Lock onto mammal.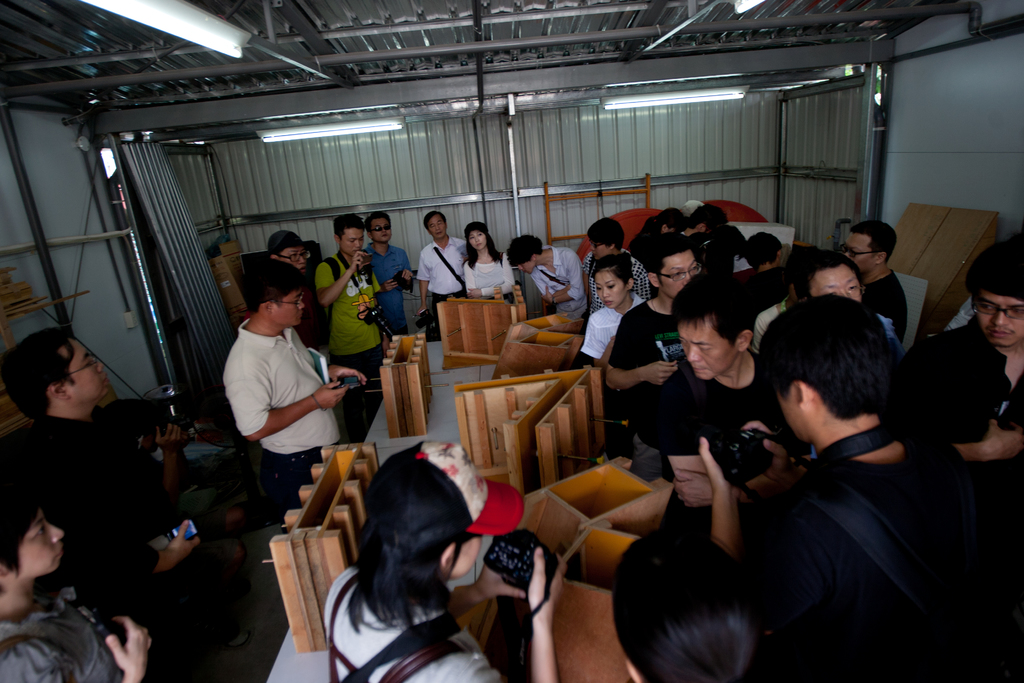
Locked: 580,214,650,313.
